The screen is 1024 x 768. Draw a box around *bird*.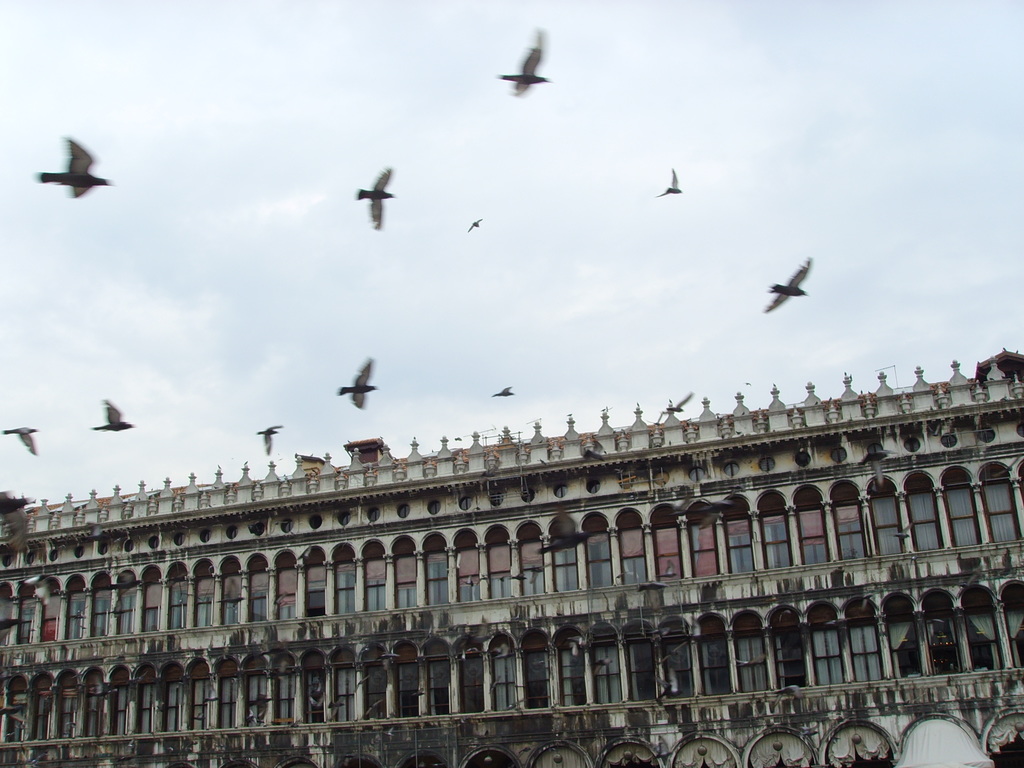
<bbox>253, 422, 284, 457</bbox>.
